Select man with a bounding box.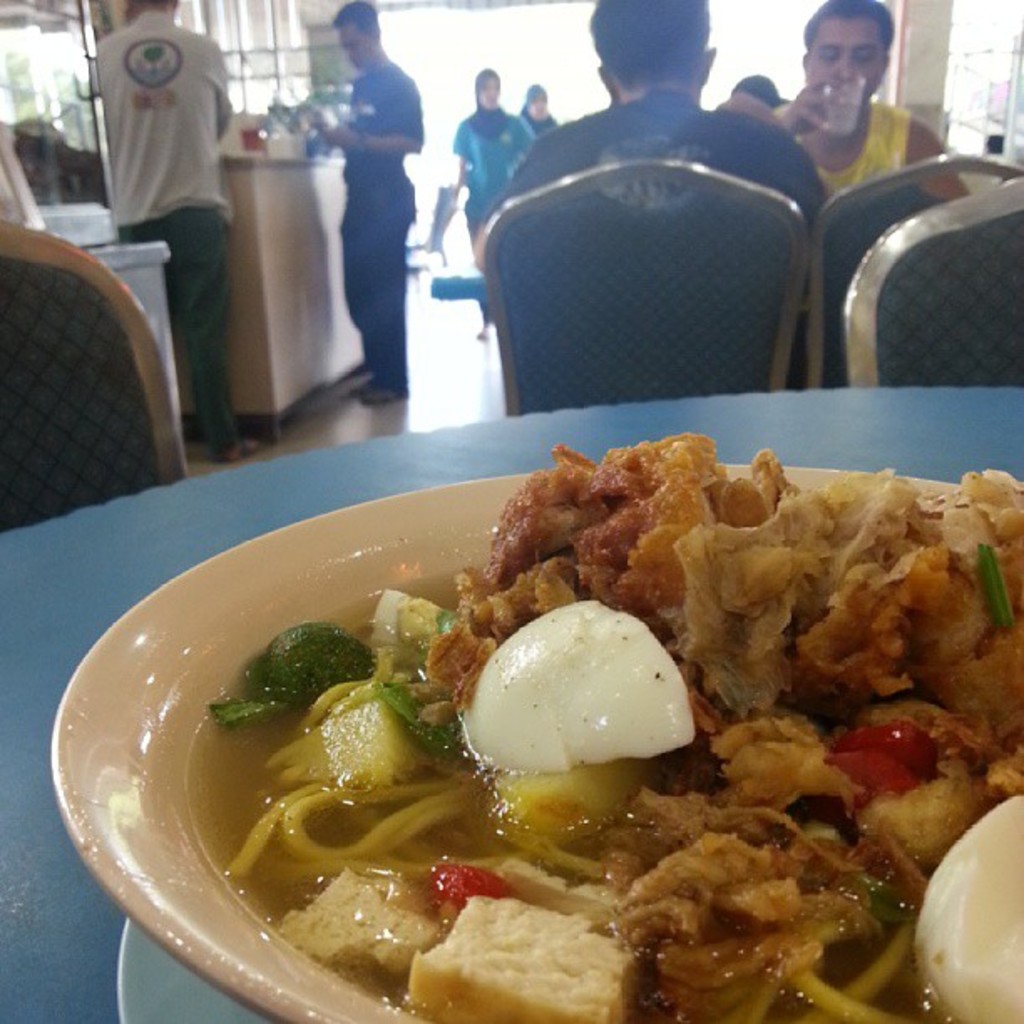
756:12:944:221.
